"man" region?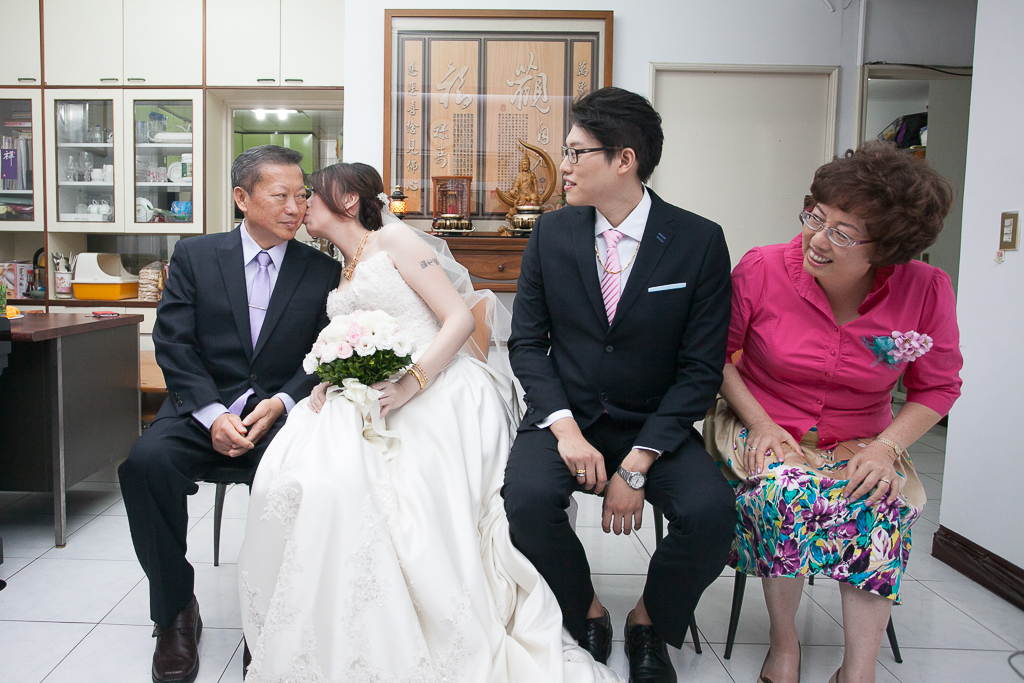
<bbox>117, 130, 327, 653</bbox>
